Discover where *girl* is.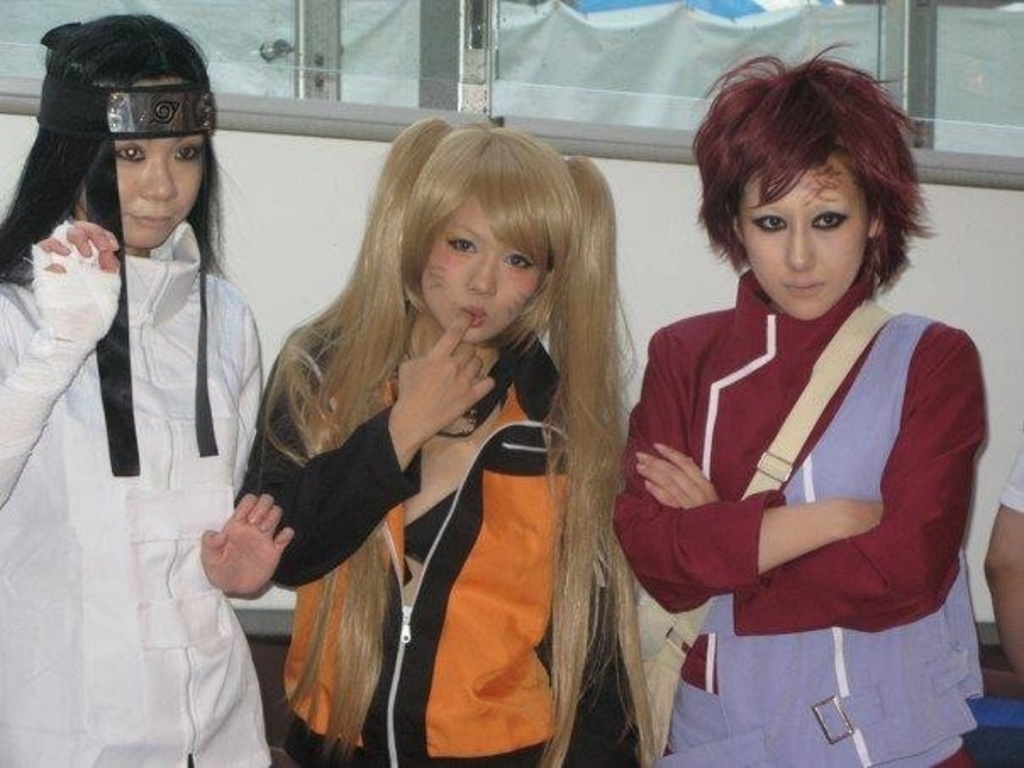
Discovered at left=610, top=42, right=988, bottom=766.
